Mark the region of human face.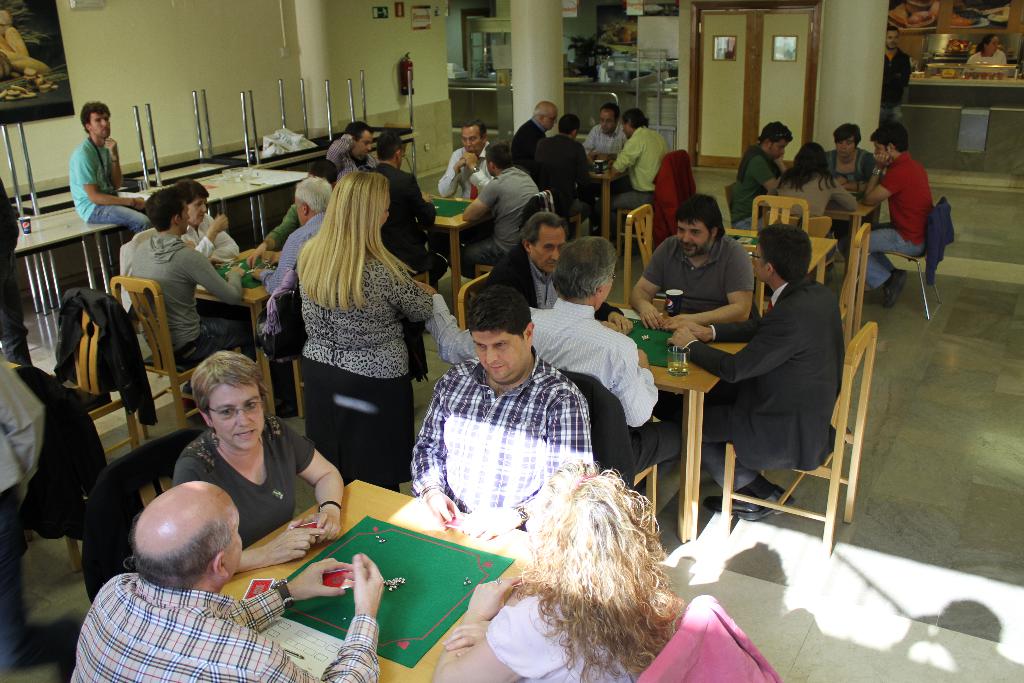
Region: <bbox>543, 110, 559, 129</bbox>.
